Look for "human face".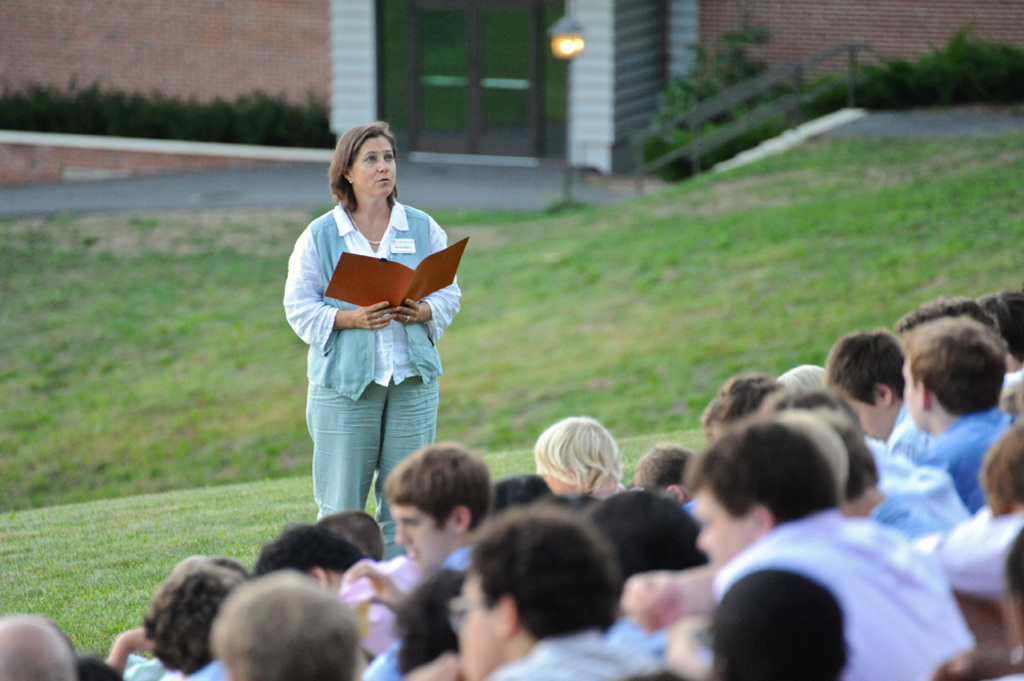
Found: <region>352, 135, 398, 194</region>.
